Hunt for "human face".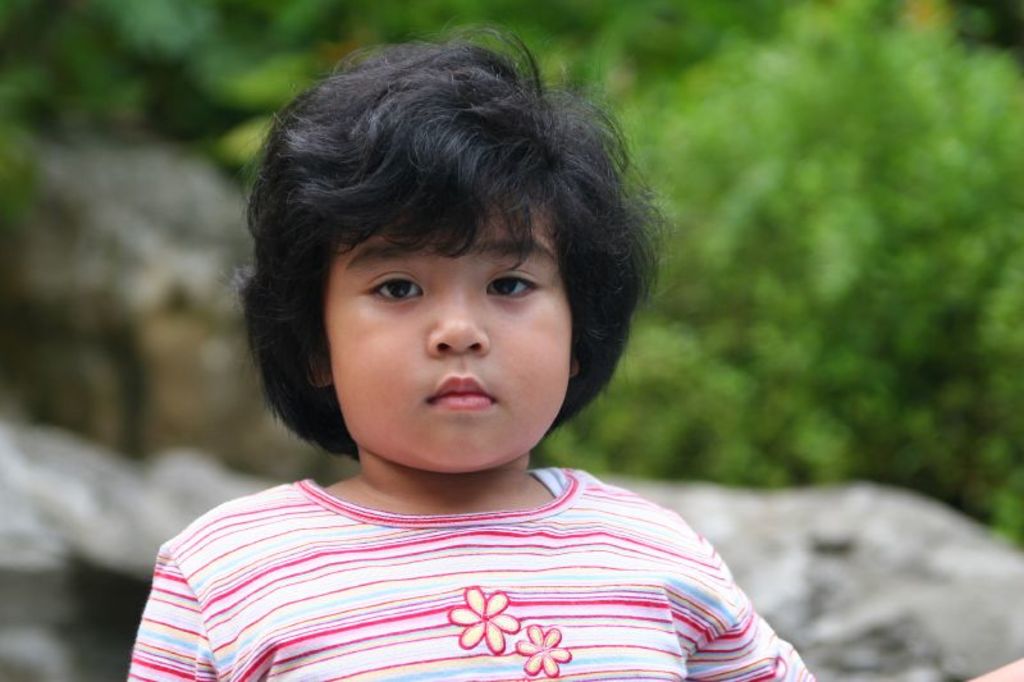
Hunted down at [left=323, top=183, right=572, bottom=470].
